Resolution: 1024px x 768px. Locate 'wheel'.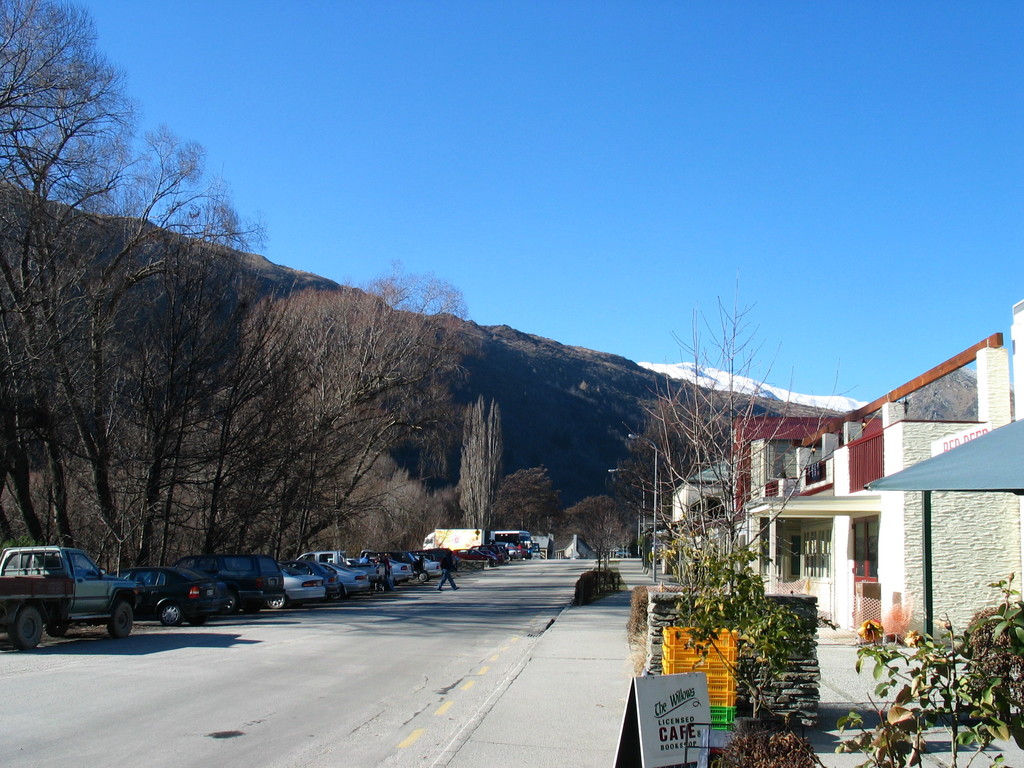
left=109, top=602, right=133, bottom=639.
